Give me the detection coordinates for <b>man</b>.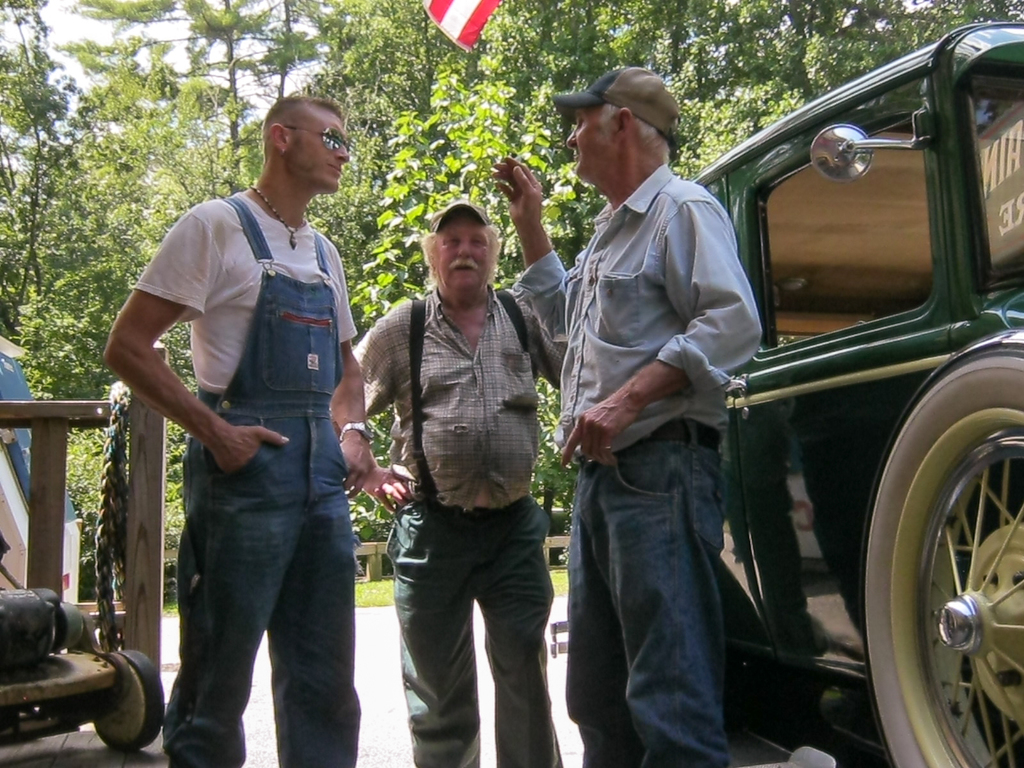
l=118, t=84, r=378, b=758.
